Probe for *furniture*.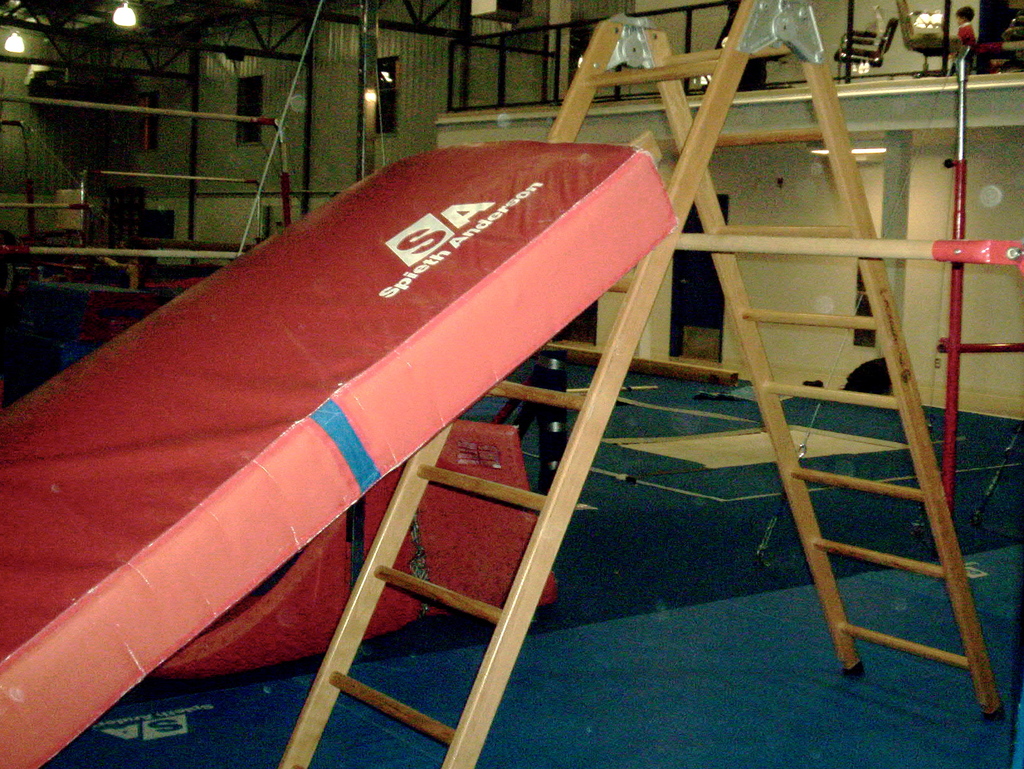
Probe result: rect(835, 16, 895, 79).
